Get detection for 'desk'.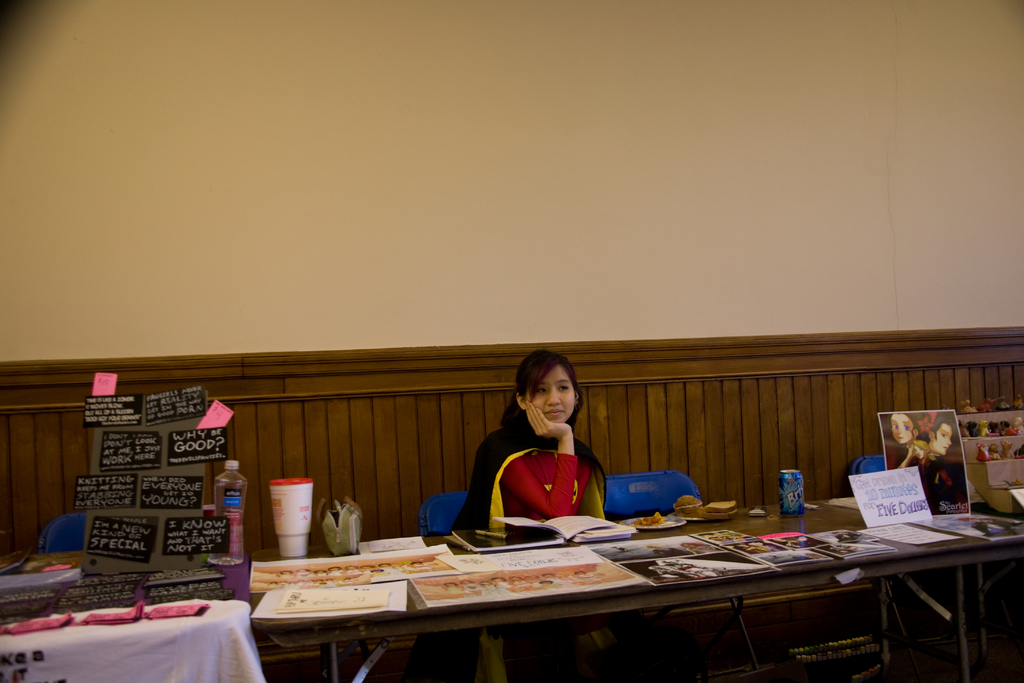
Detection: BBox(222, 496, 988, 664).
